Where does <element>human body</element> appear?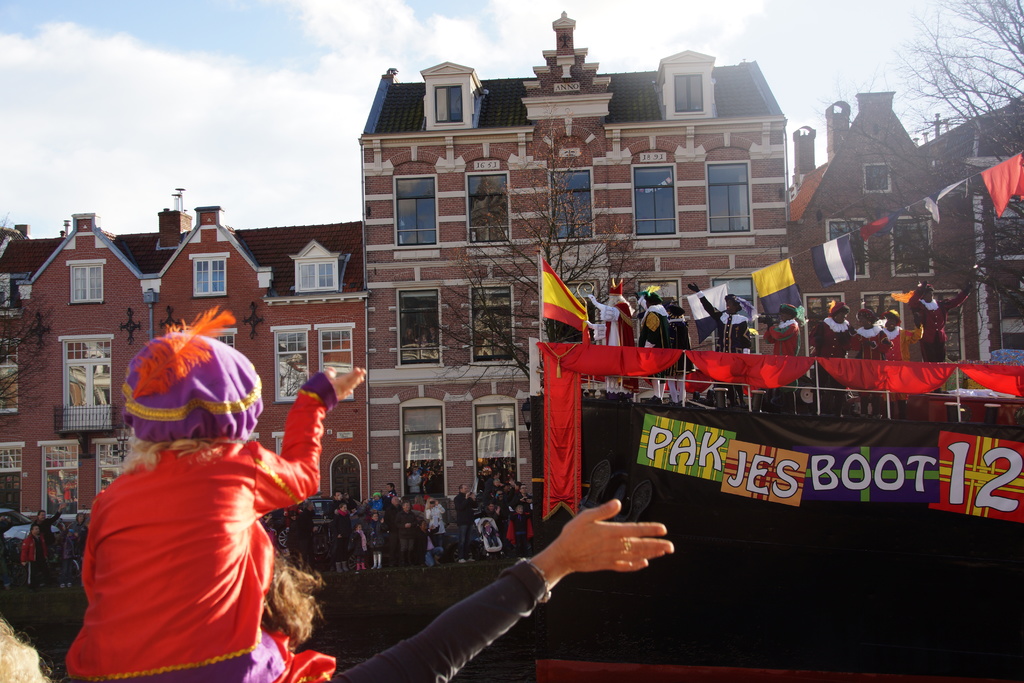
Appears at x1=850 y1=307 x2=885 y2=413.
